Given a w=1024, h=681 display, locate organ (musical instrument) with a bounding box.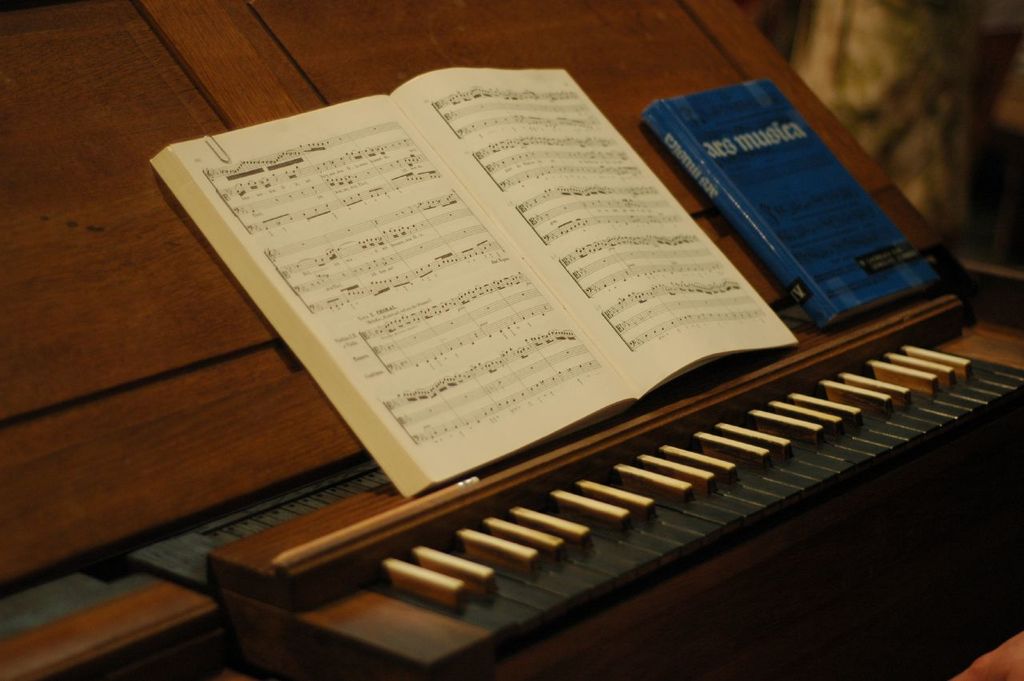
Located: region(330, 238, 999, 591).
